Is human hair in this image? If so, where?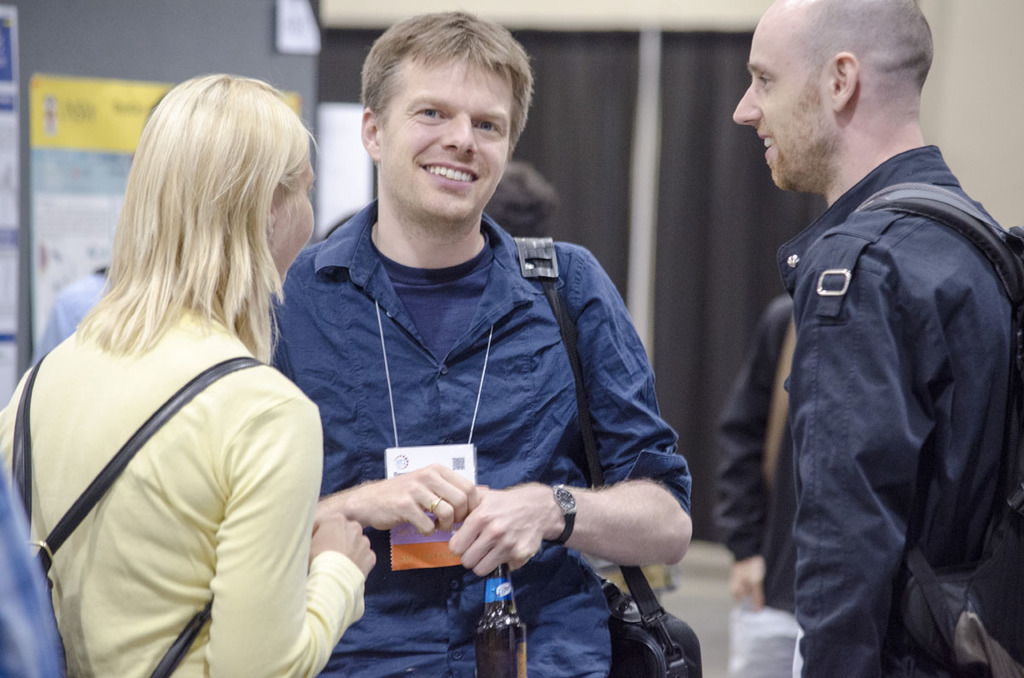
Yes, at [x1=359, y1=4, x2=529, y2=169].
